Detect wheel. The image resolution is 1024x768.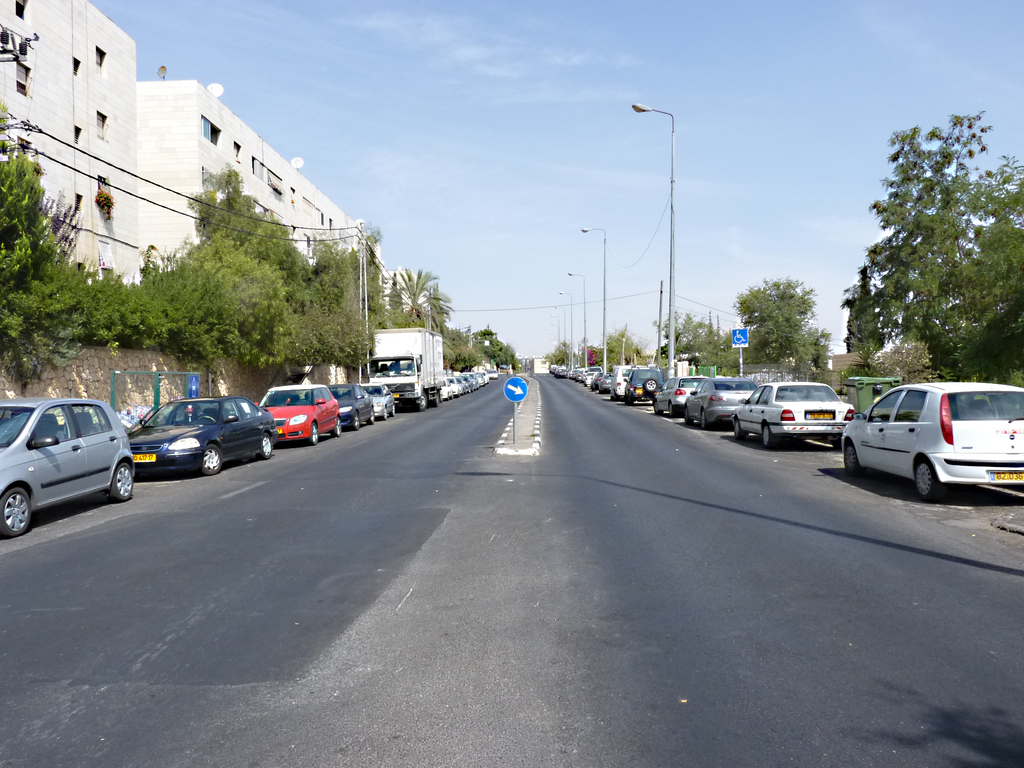
BBox(735, 420, 746, 440).
